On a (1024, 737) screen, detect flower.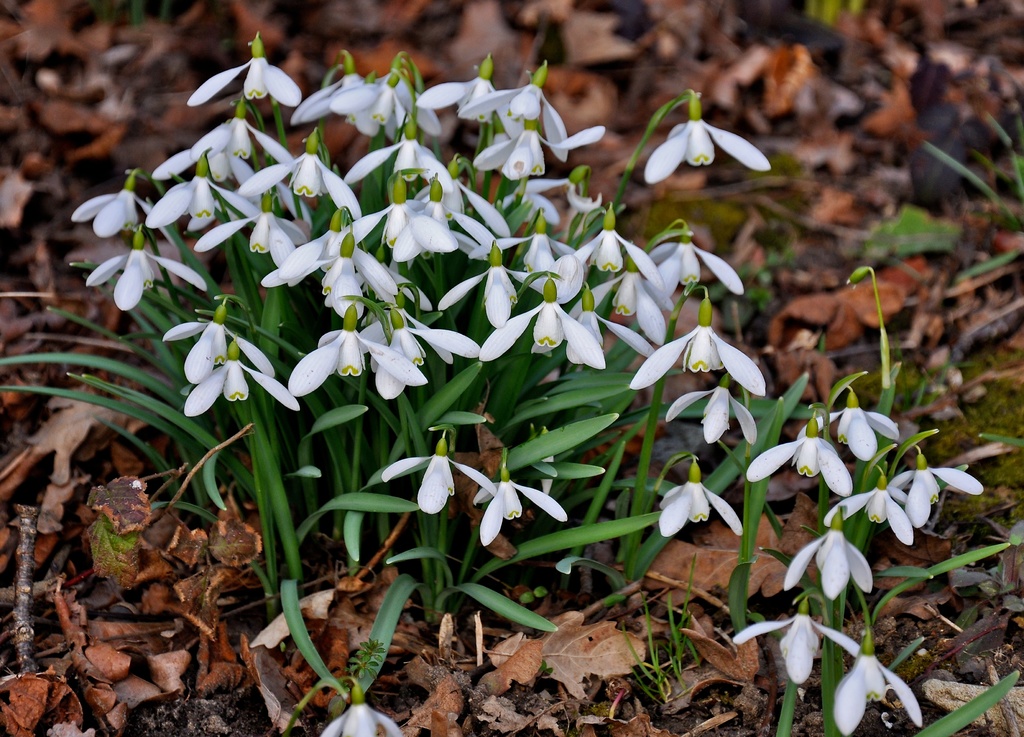
472 460 567 547.
